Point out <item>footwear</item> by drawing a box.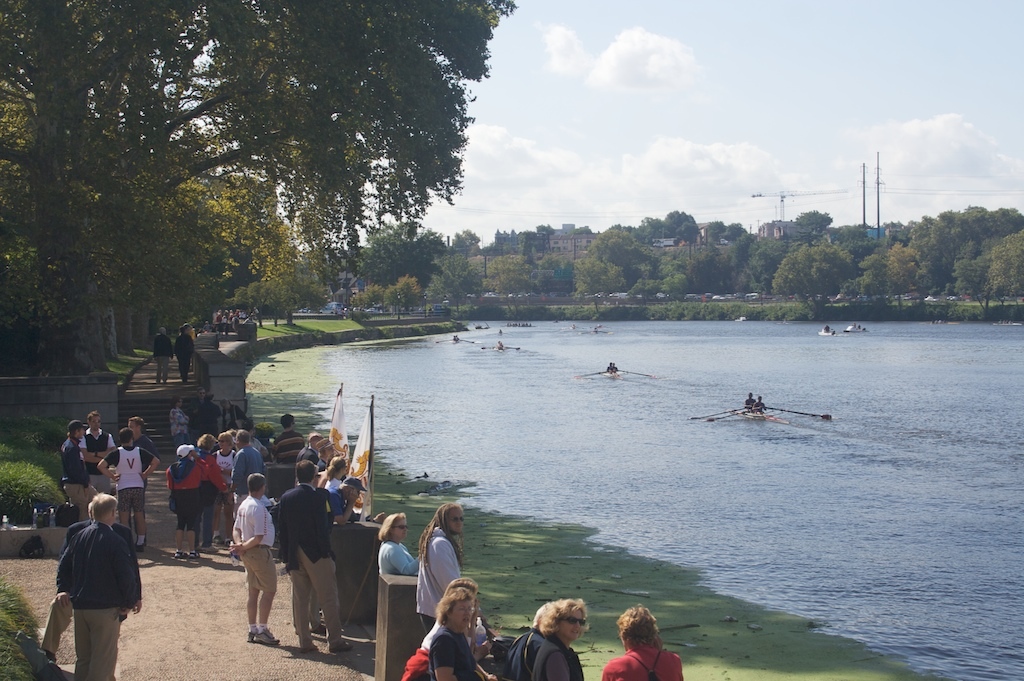
<region>173, 544, 185, 559</region>.
